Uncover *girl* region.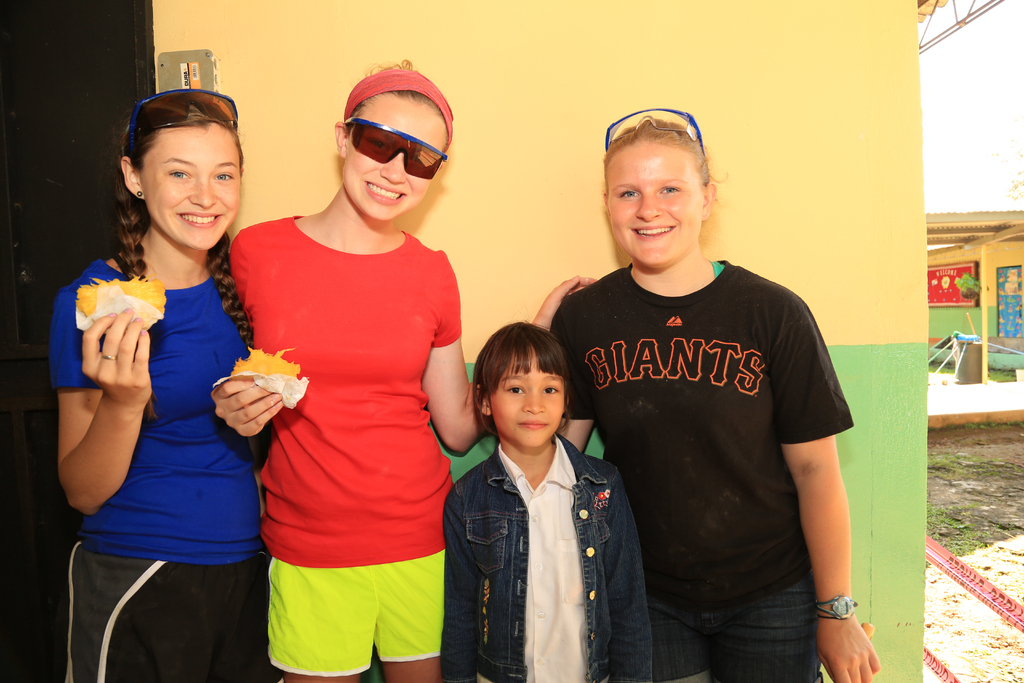
Uncovered: (61,83,278,682).
